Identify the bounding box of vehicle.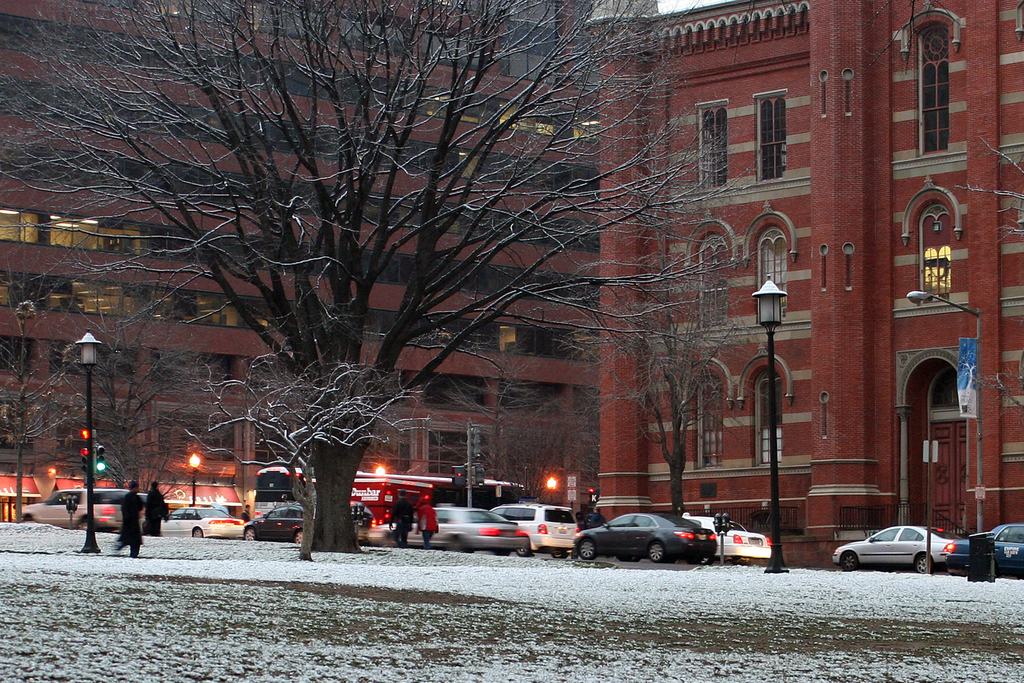
box(374, 508, 528, 552).
